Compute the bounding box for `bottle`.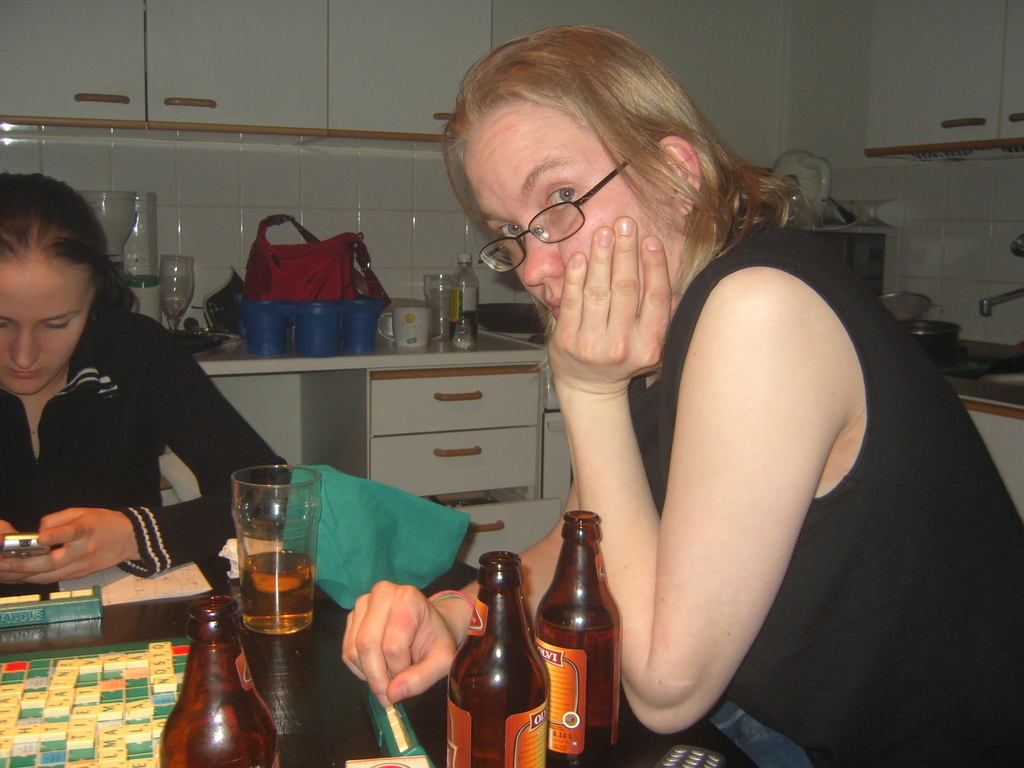
l=161, t=598, r=280, b=767.
